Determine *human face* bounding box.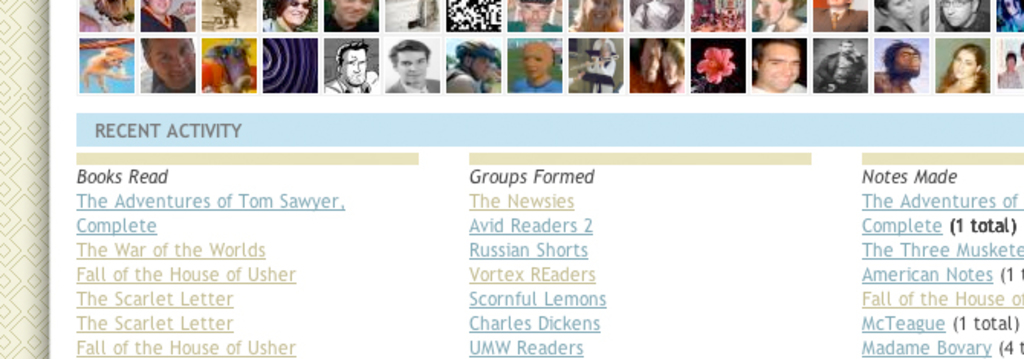
Determined: [147, 40, 194, 90].
